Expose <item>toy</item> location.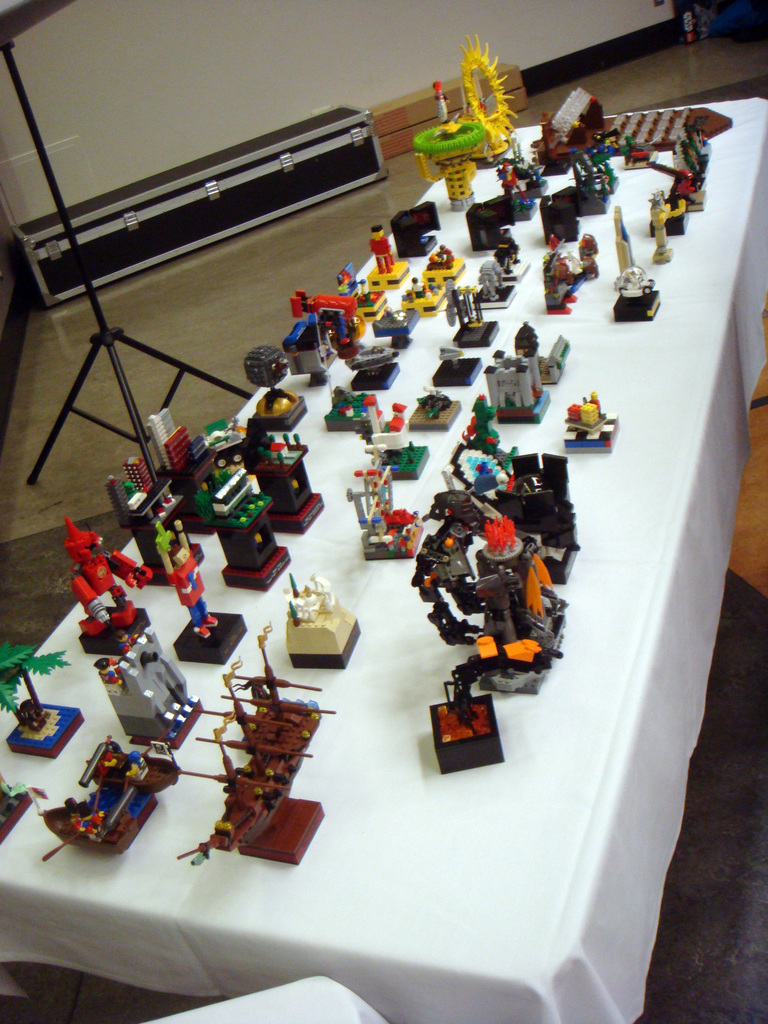
Exposed at {"x1": 217, "y1": 627, "x2": 329, "y2": 772}.
